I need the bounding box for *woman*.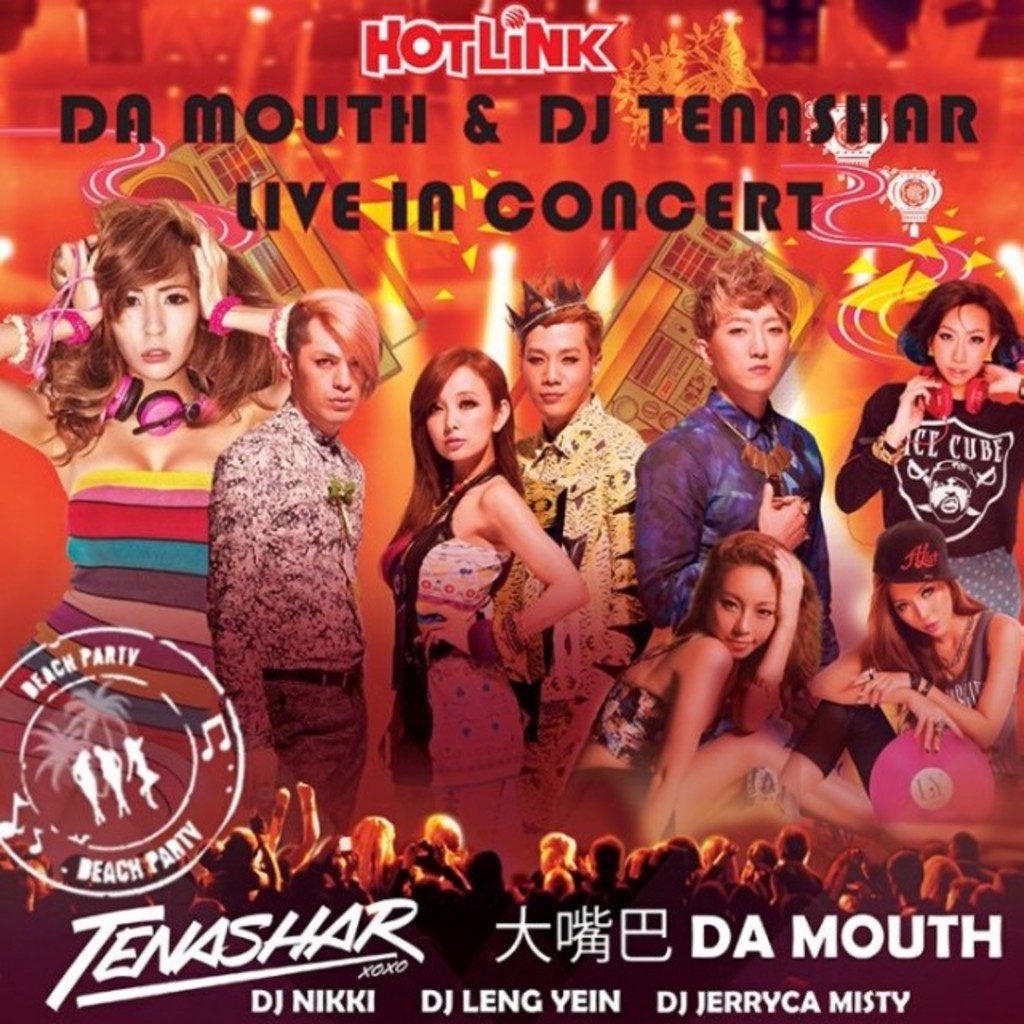
Here it is: 774 518 1022 856.
